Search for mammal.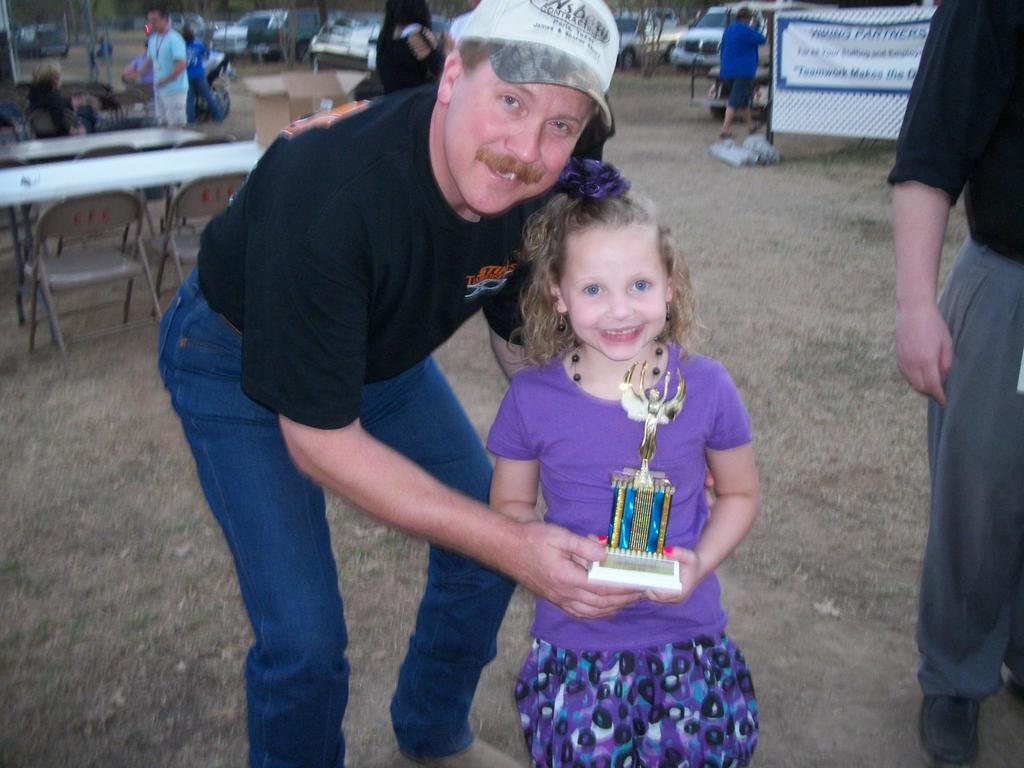
Found at <box>182,24,231,119</box>.
